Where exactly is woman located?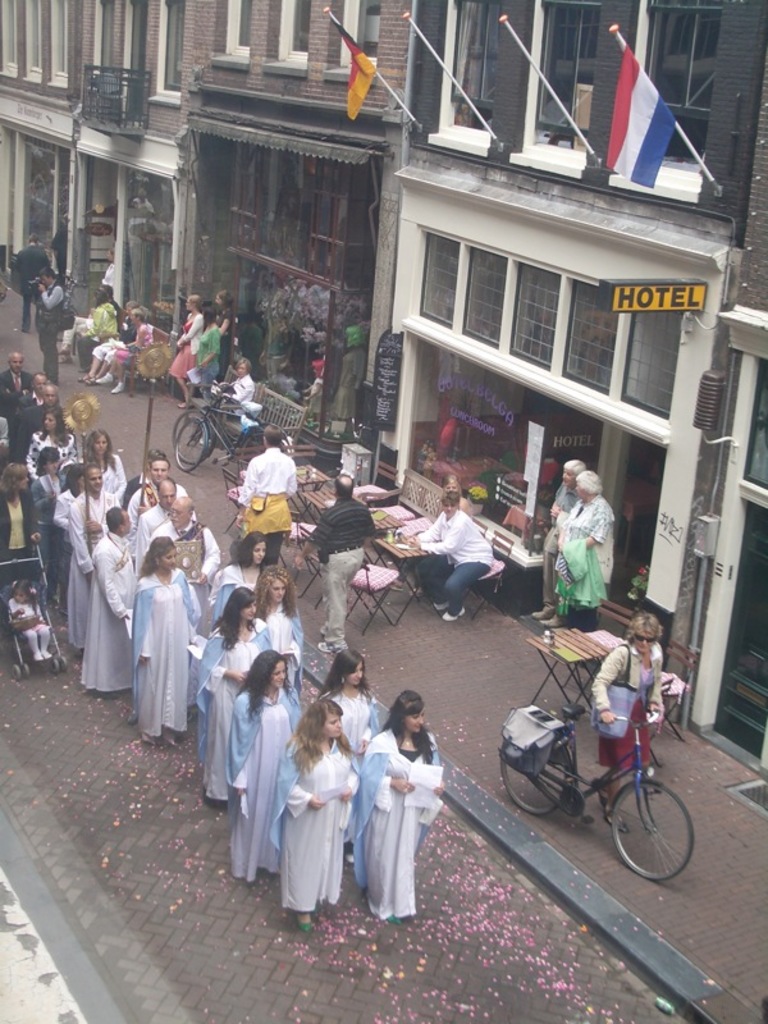
Its bounding box is 206:525:279:605.
